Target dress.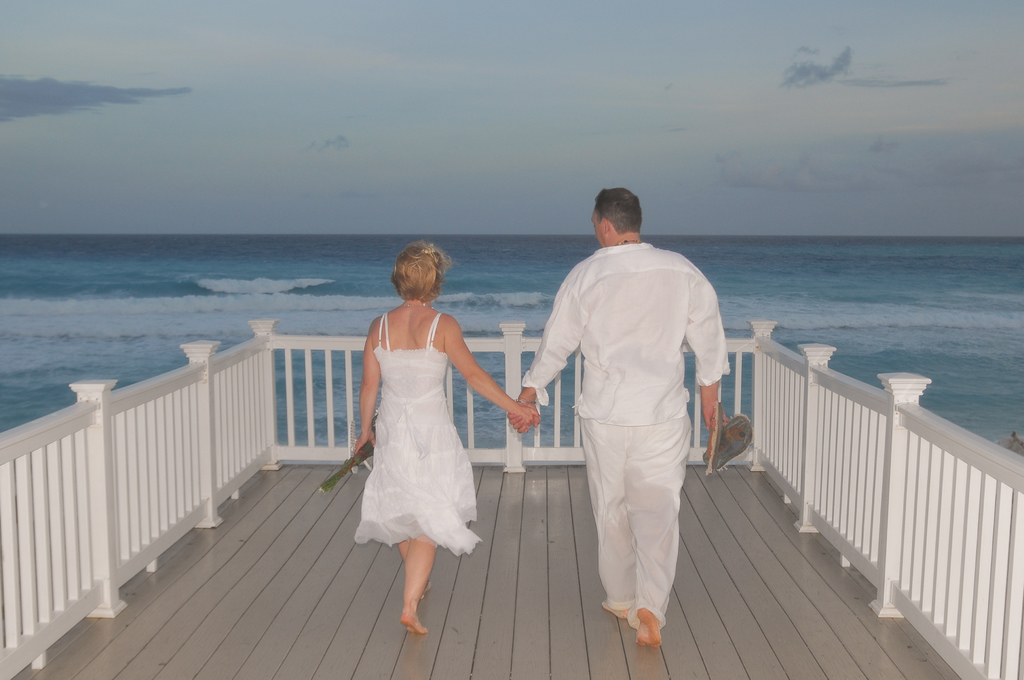
Target region: Rect(348, 300, 495, 562).
